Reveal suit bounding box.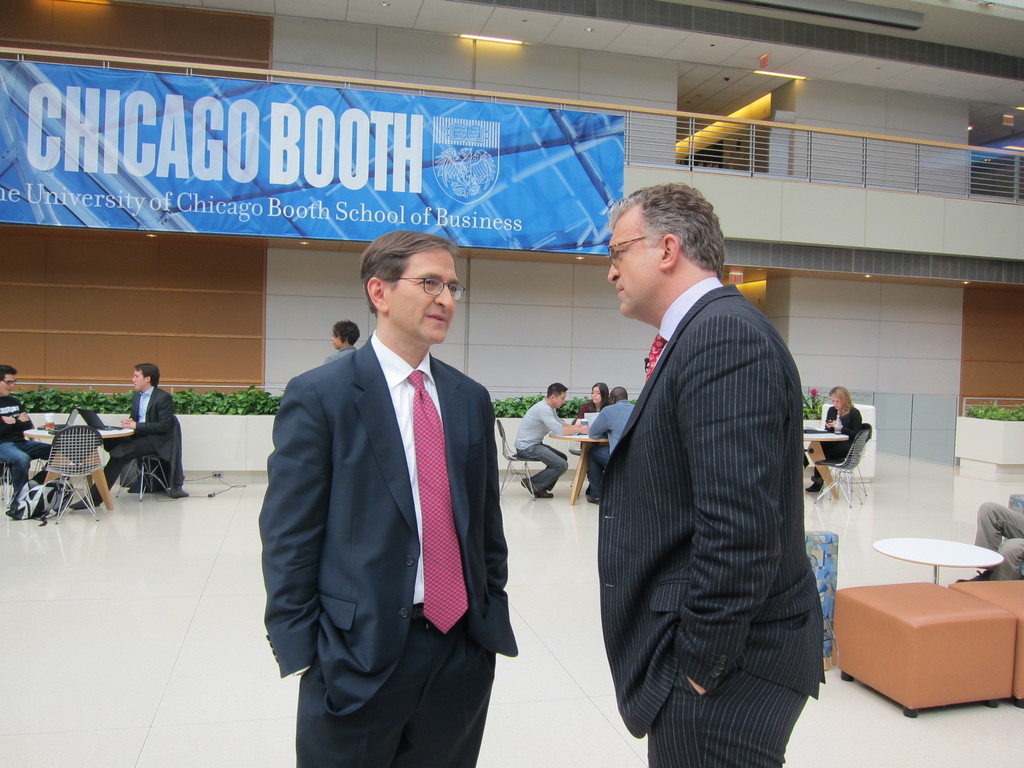
Revealed: box=[271, 230, 516, 755].
